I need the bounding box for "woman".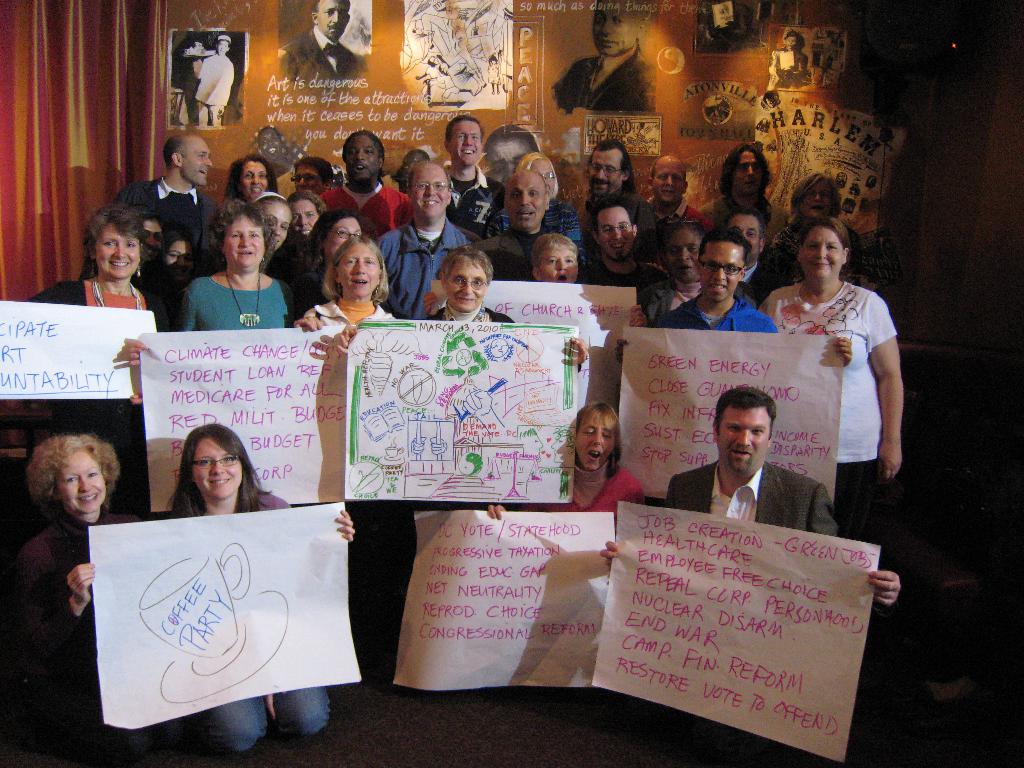
Here it is: [x1=297, y1=212, x2=372, y2=310].
